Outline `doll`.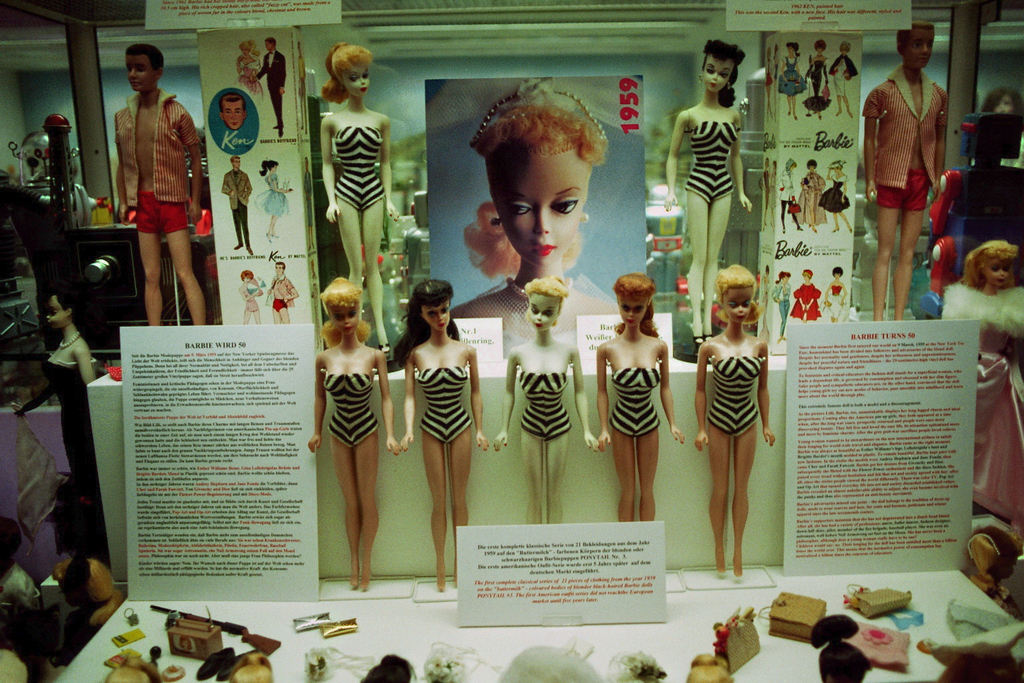
Outline: pyautogui.locateOnScreen(823, 161, 851, 231).
